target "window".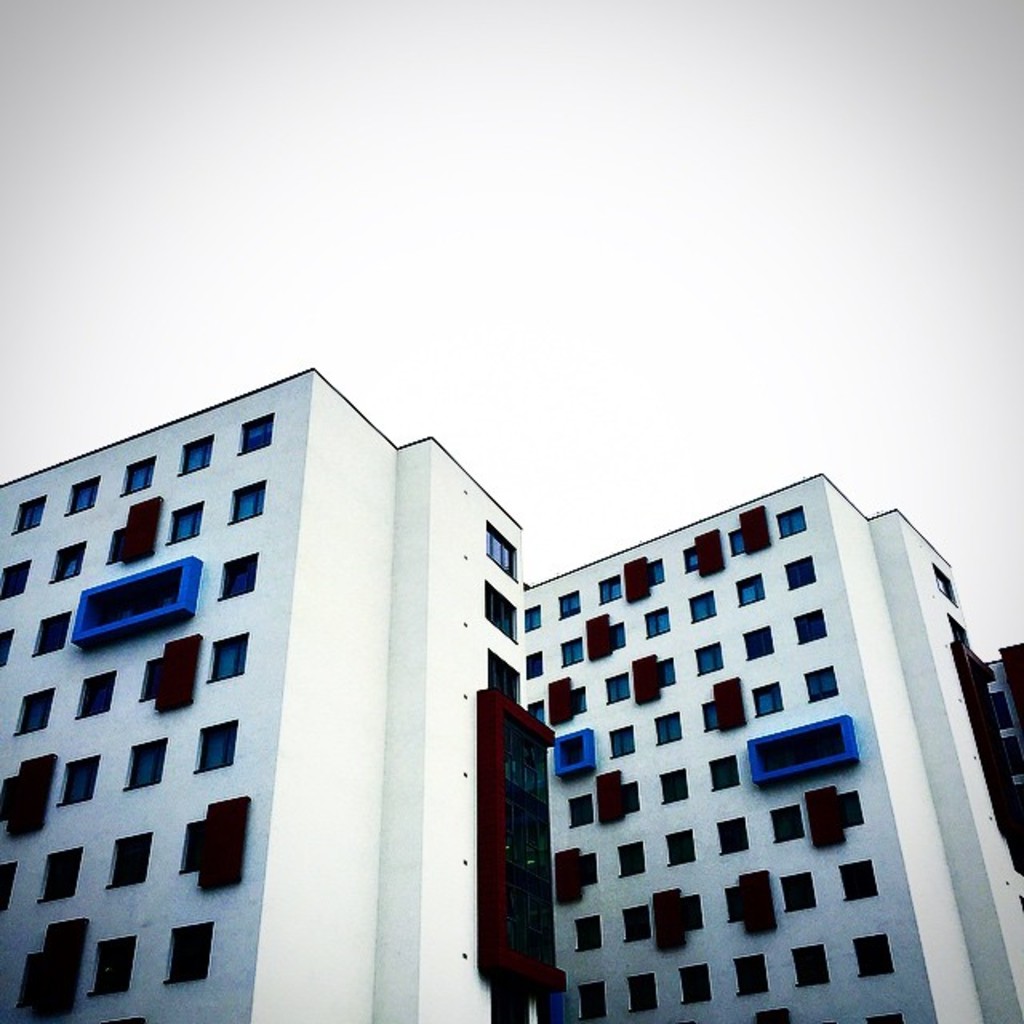
Target region: l=734, t=571, r=768, b=608.
